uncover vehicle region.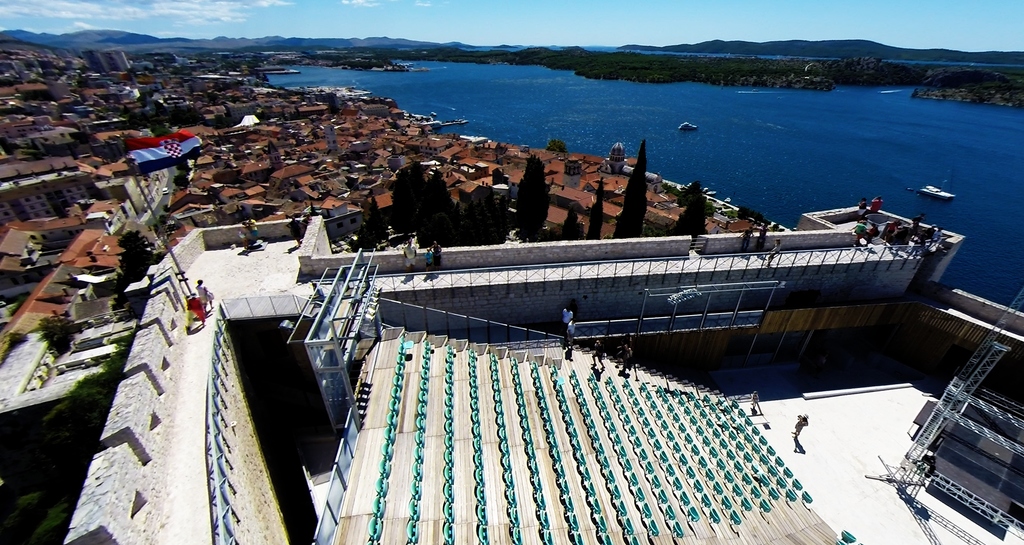
Uncovered: [x1=682, y1=122, x2=698, y2=134].
